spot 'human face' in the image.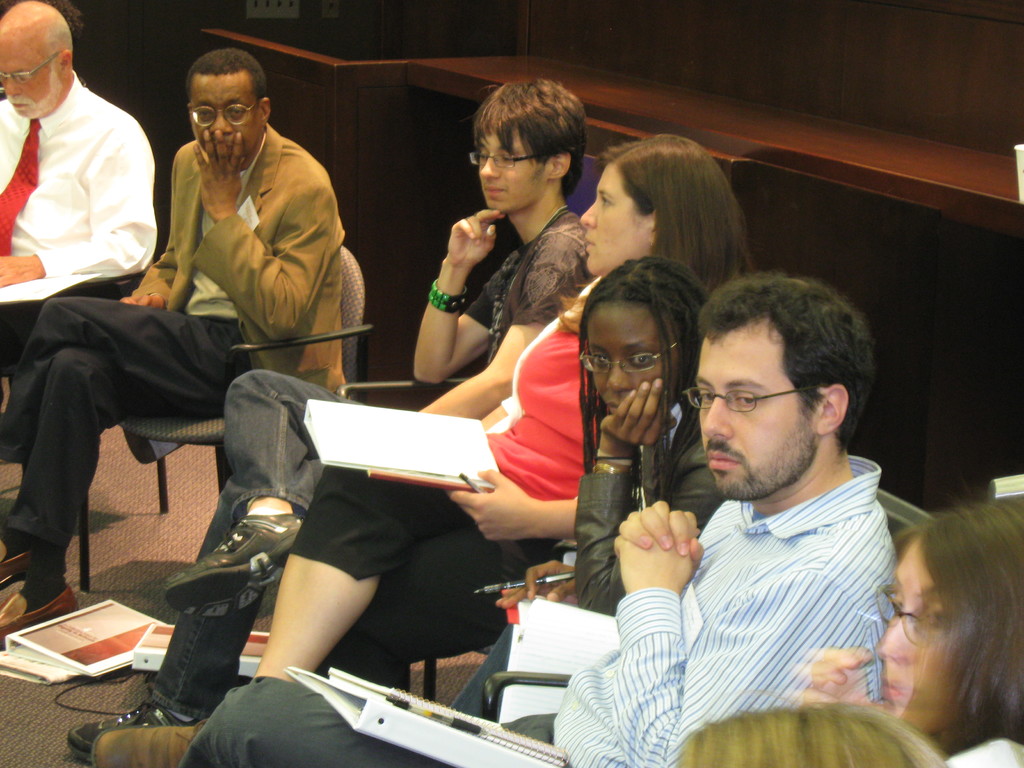
'human face' found at [192,69,262,151].
